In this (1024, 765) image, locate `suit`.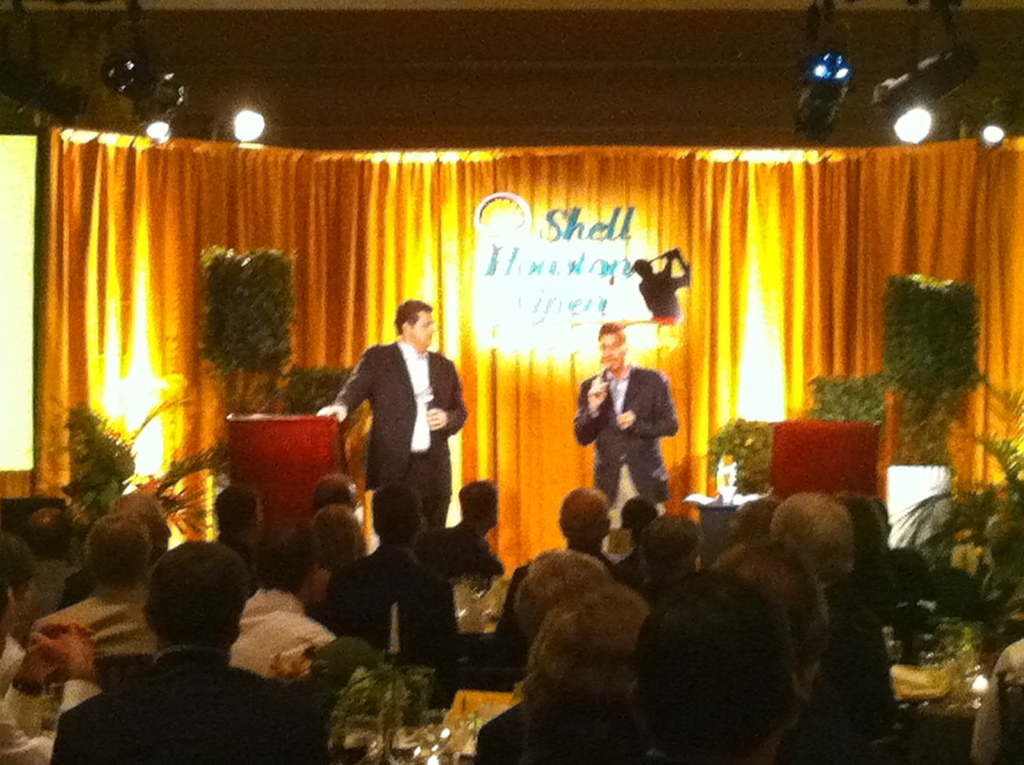
Bounding box: 331:541:461:670.
